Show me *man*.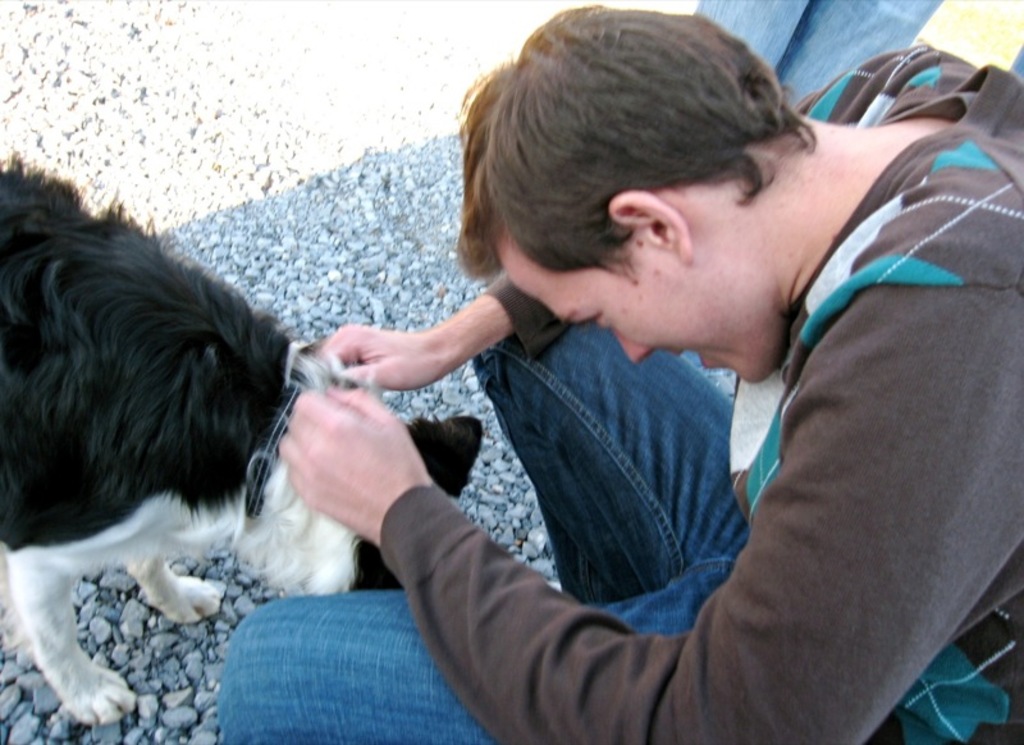
*man* is here: pyautogui.locateOnScreen(221, 0, 1023, 744).
